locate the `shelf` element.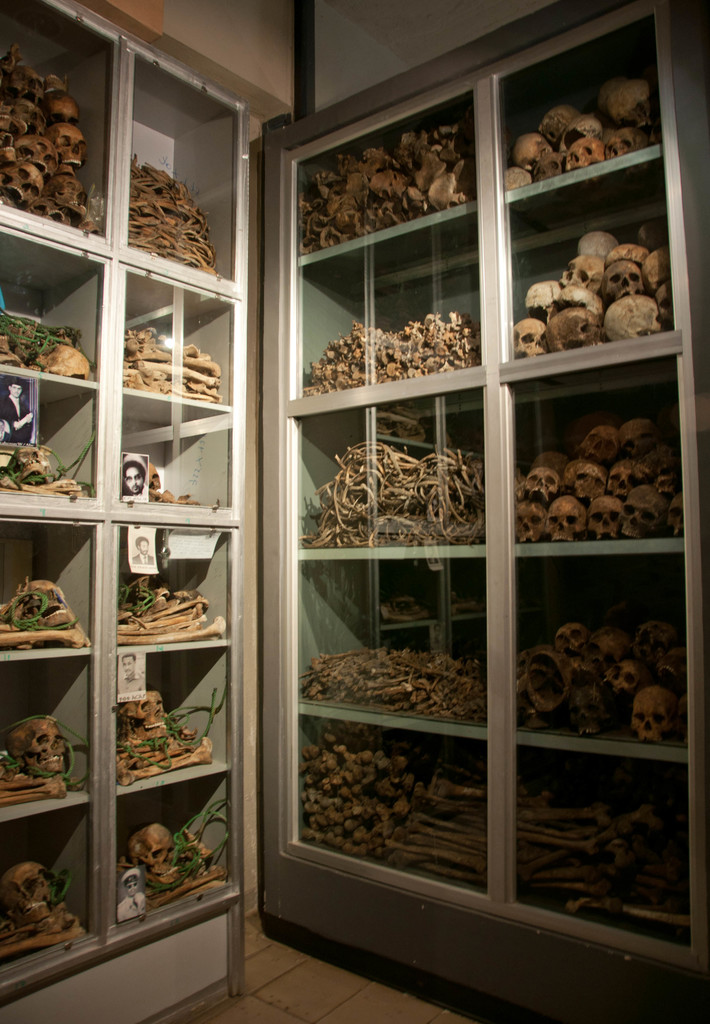
Element bbox: [left=293, top=215, right=487, bottom=407].
